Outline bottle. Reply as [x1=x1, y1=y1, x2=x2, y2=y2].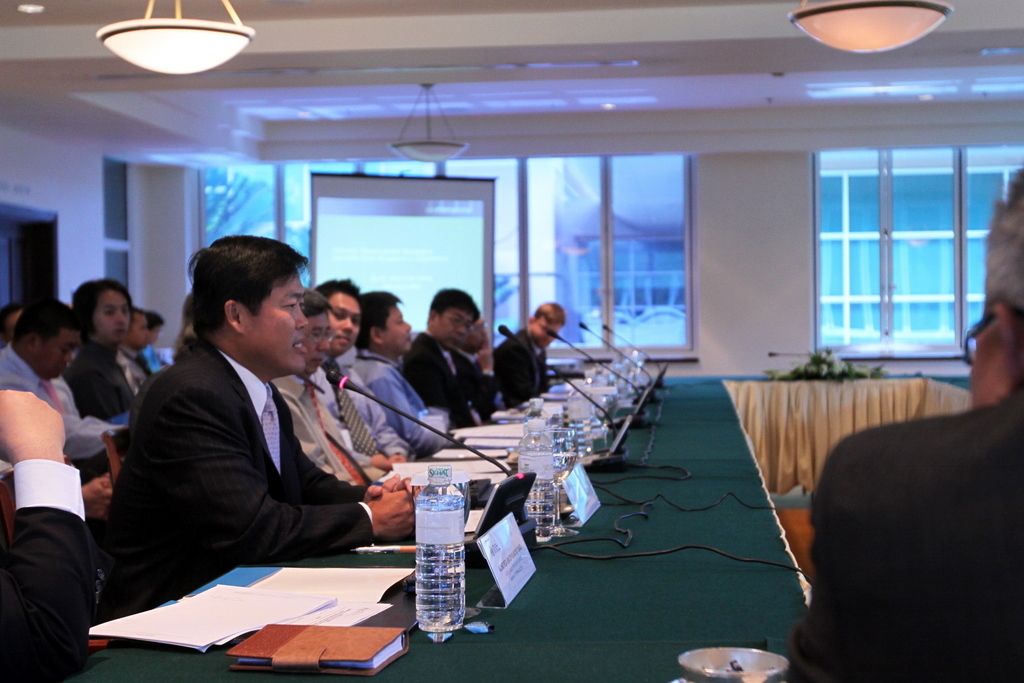
[x1=516, y1=402, x2=558, y2=543].
